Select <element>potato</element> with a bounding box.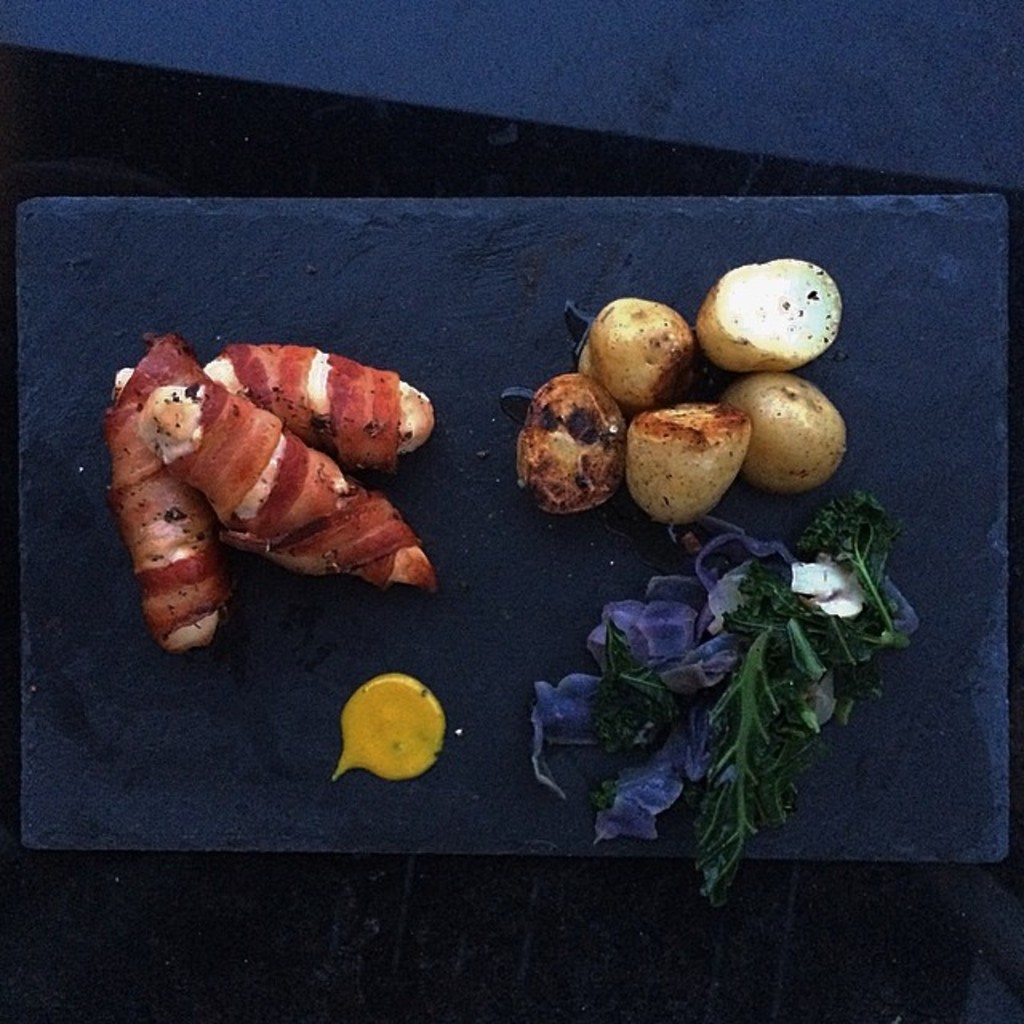
<bbox>693, 253, 845, 373</bbox>.
